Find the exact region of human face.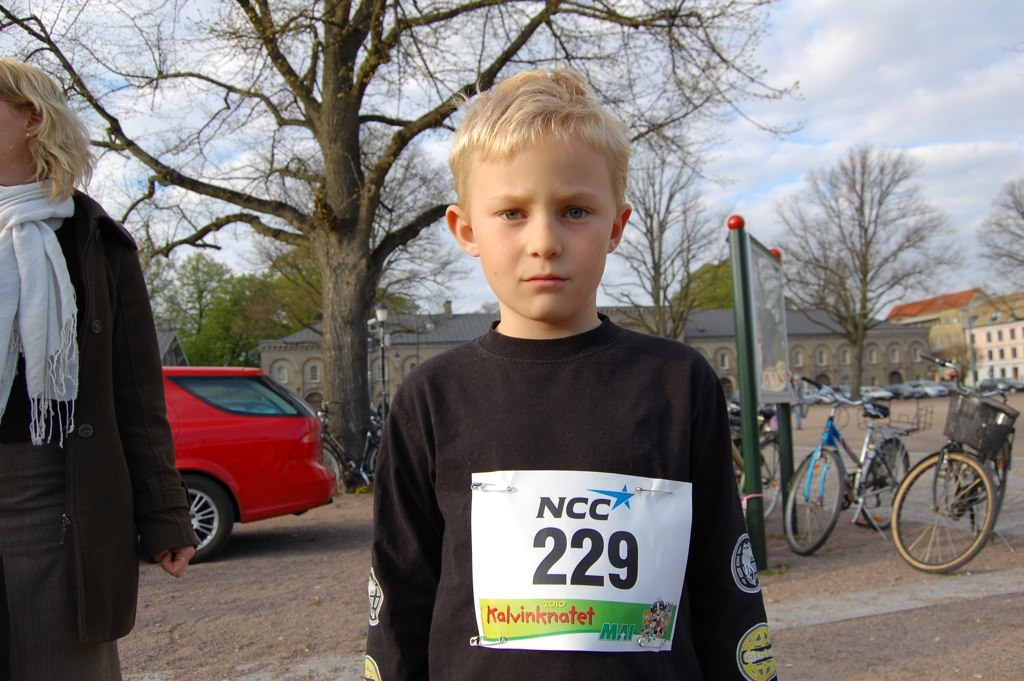
Exact region: left=476, top=143, right=617, bottom=329.
